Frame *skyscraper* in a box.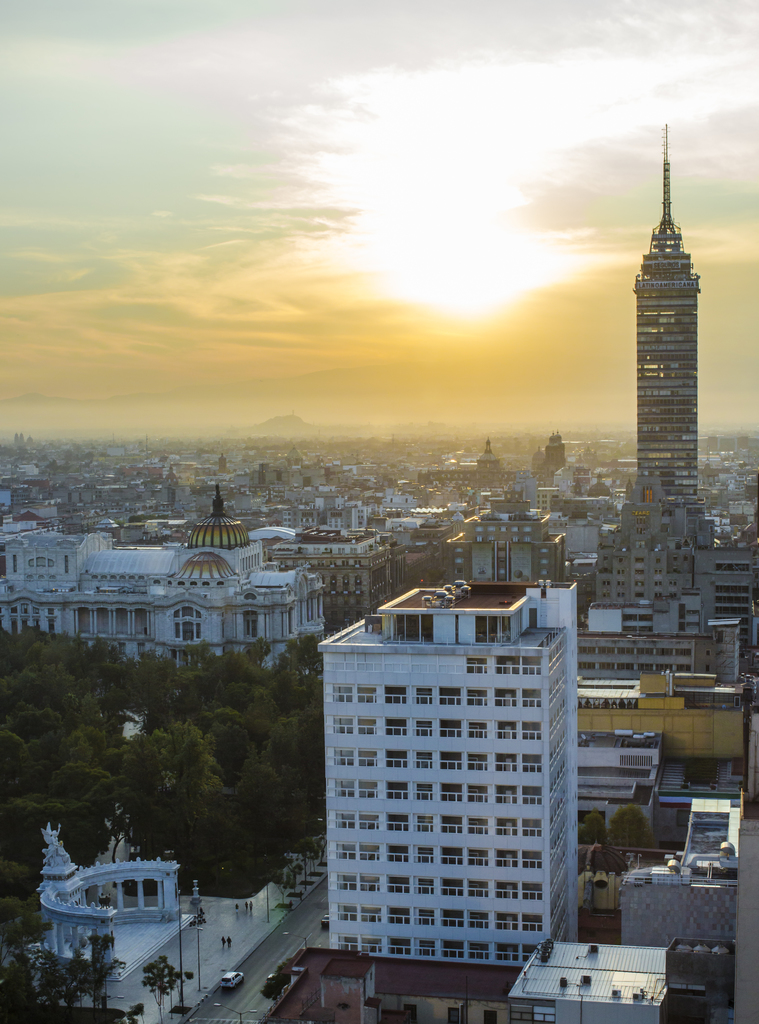
bbox(297, 608, 608, 1006).
